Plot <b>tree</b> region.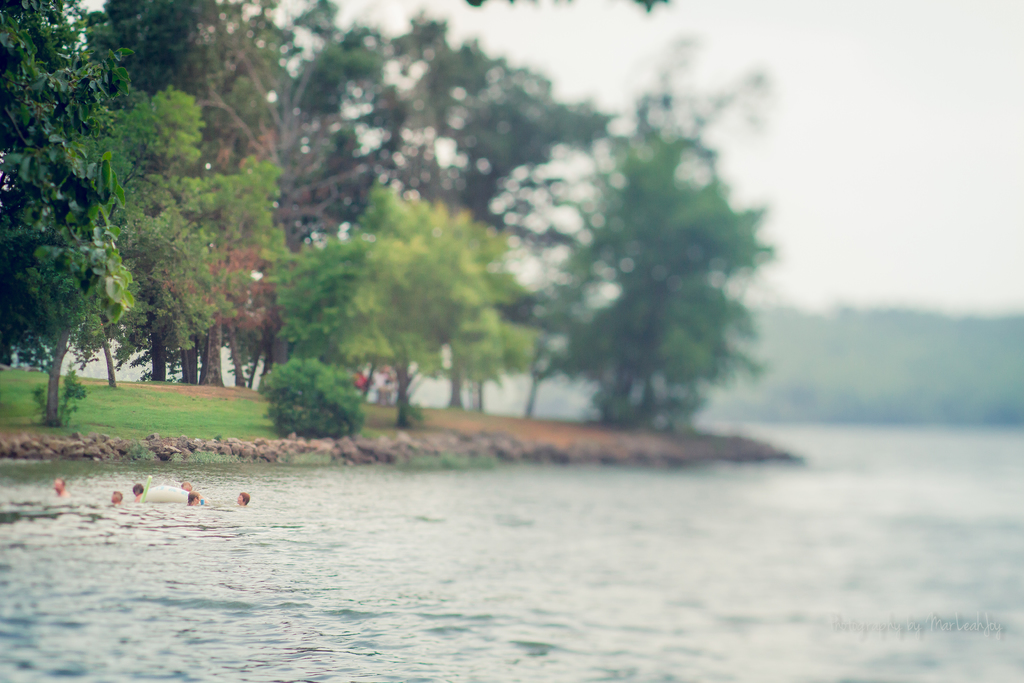
Plotted at <box>93,0,483,441</box>.
